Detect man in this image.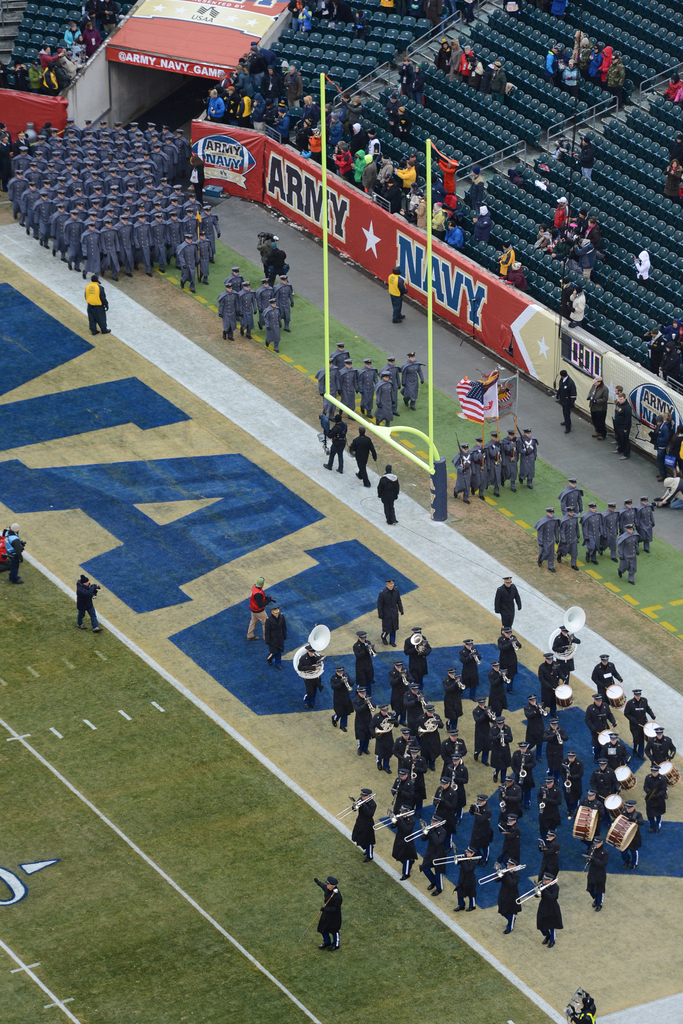
Detection: x1=372 y1=707 x2=397 y2=770.
